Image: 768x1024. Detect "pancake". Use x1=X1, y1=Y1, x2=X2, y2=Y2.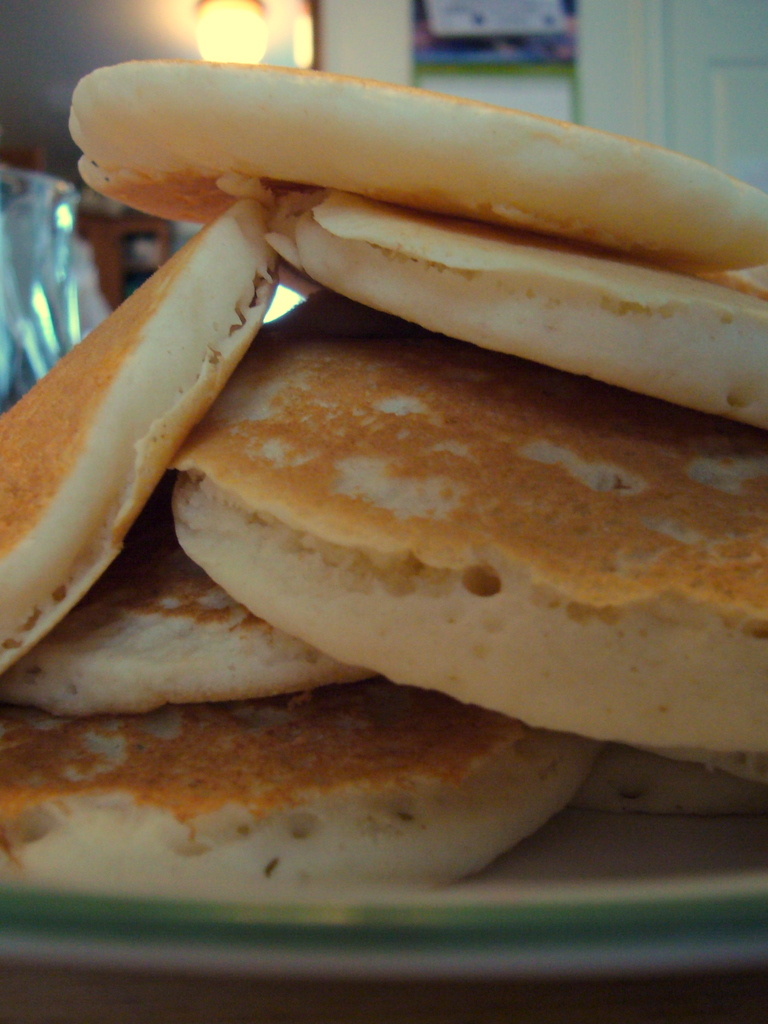
x1=0, y1=191, x2=272, y2=686.
